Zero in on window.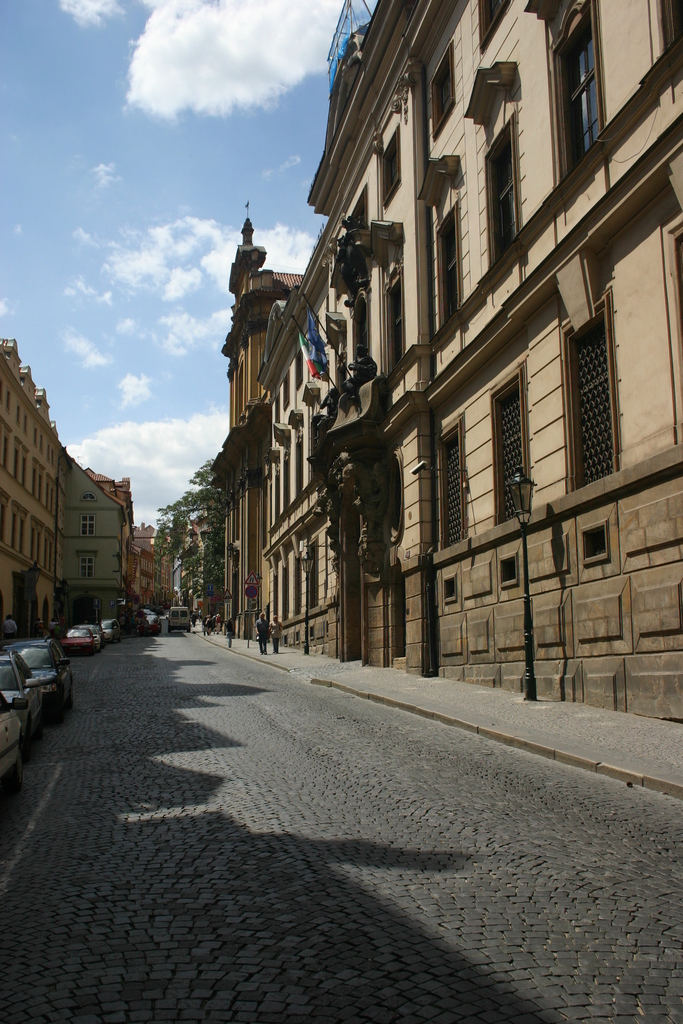
Zeroed in: bbox=[383, 266, 406, 381].
